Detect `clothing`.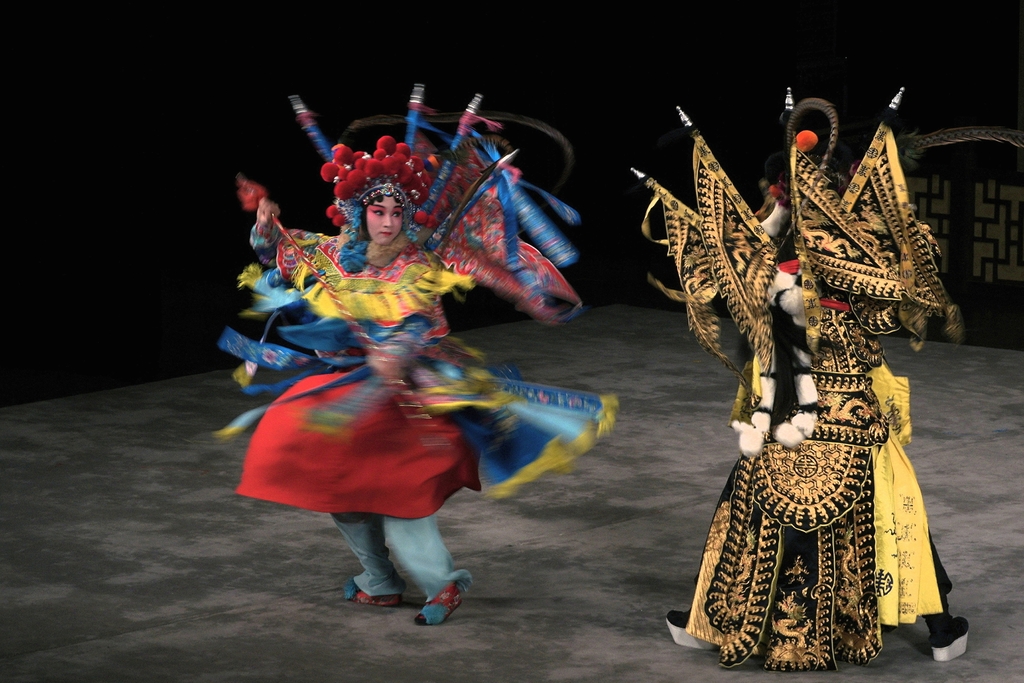
Detected at box(645, 108, 964, 682).
